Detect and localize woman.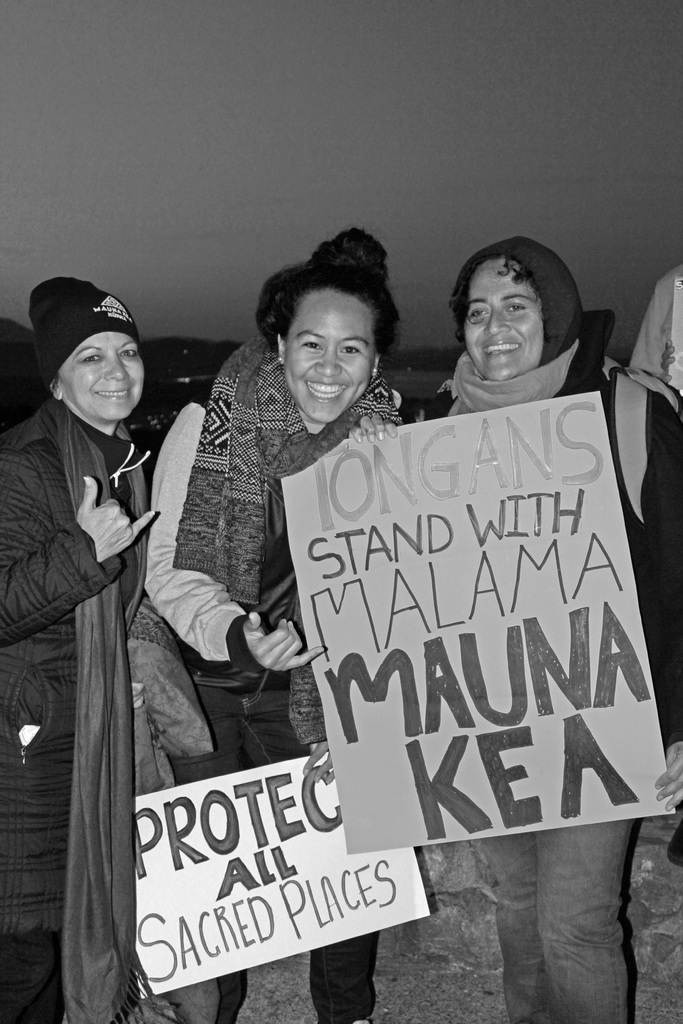
Localized at [0,273,160,1023].
